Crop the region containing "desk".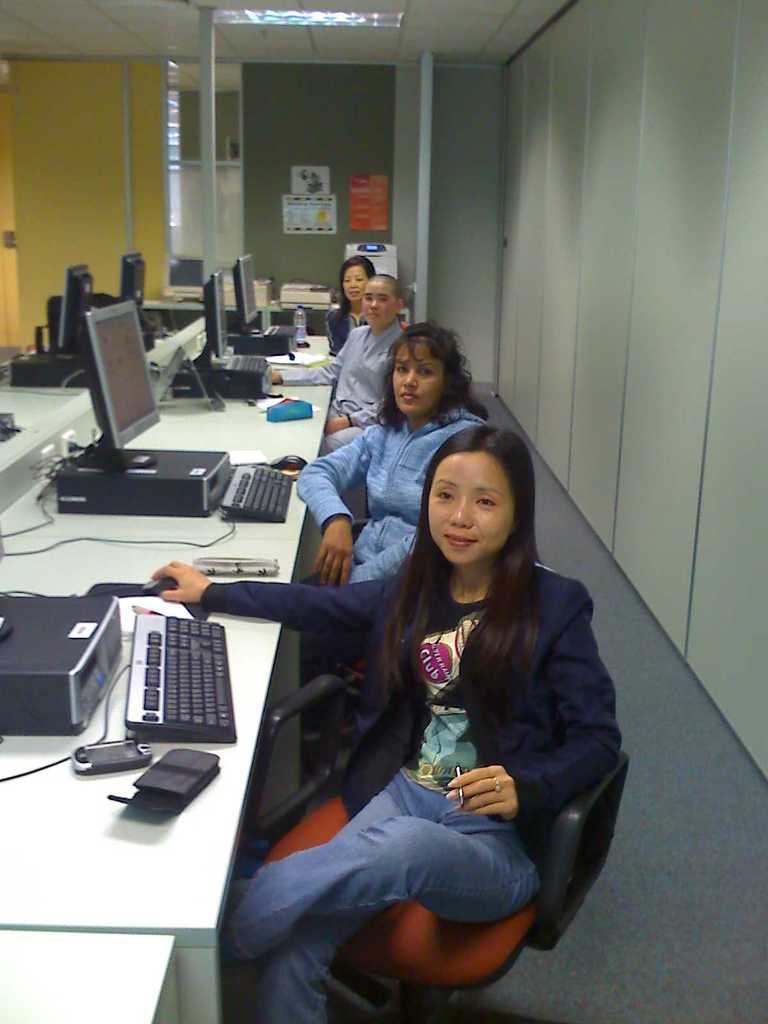
Crop region: pyautogui.locateOnScreen(3, 337, 327, 1016).
